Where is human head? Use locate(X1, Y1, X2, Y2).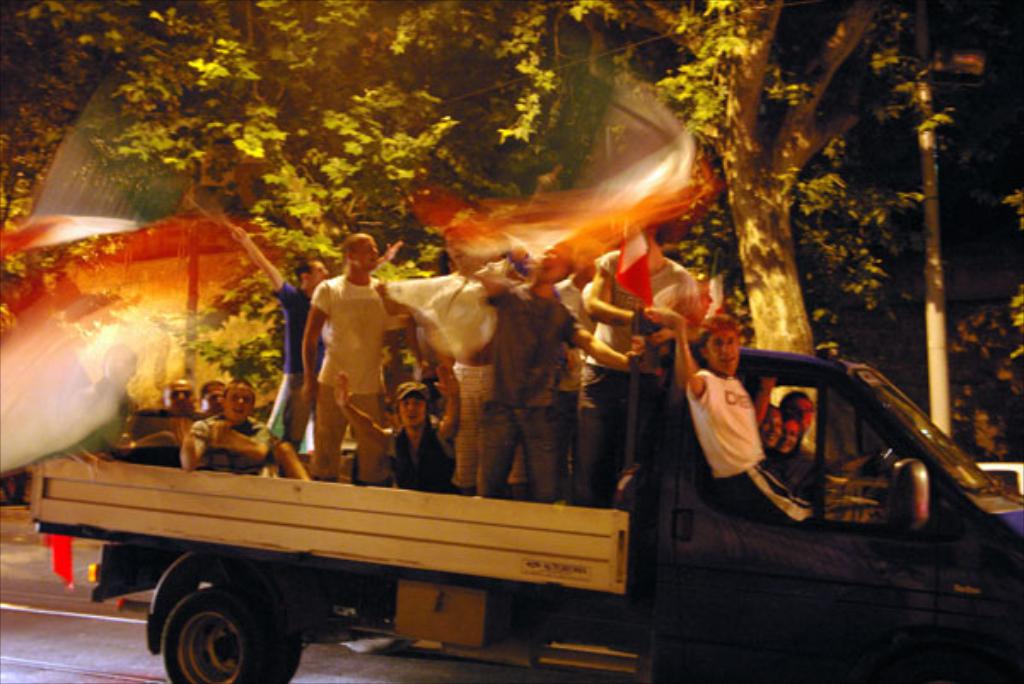
locate(761, 406, 780, 447).
